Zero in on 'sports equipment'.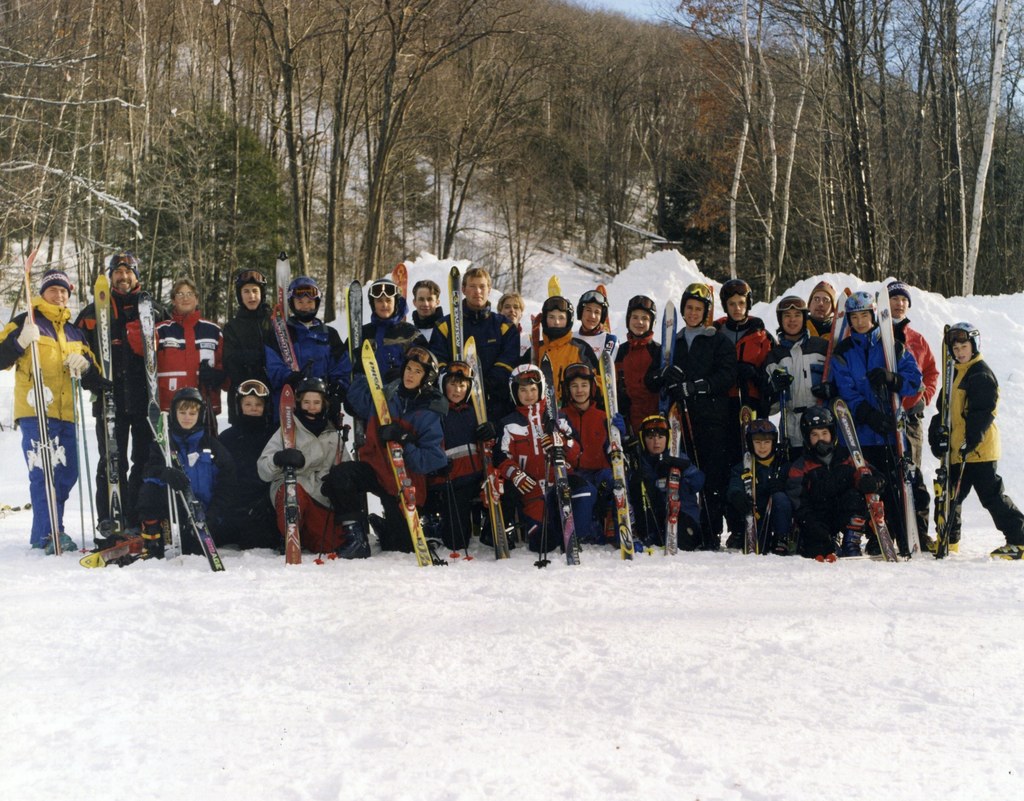
Zeroed in: bbox=[107, 251, 140, 296].
